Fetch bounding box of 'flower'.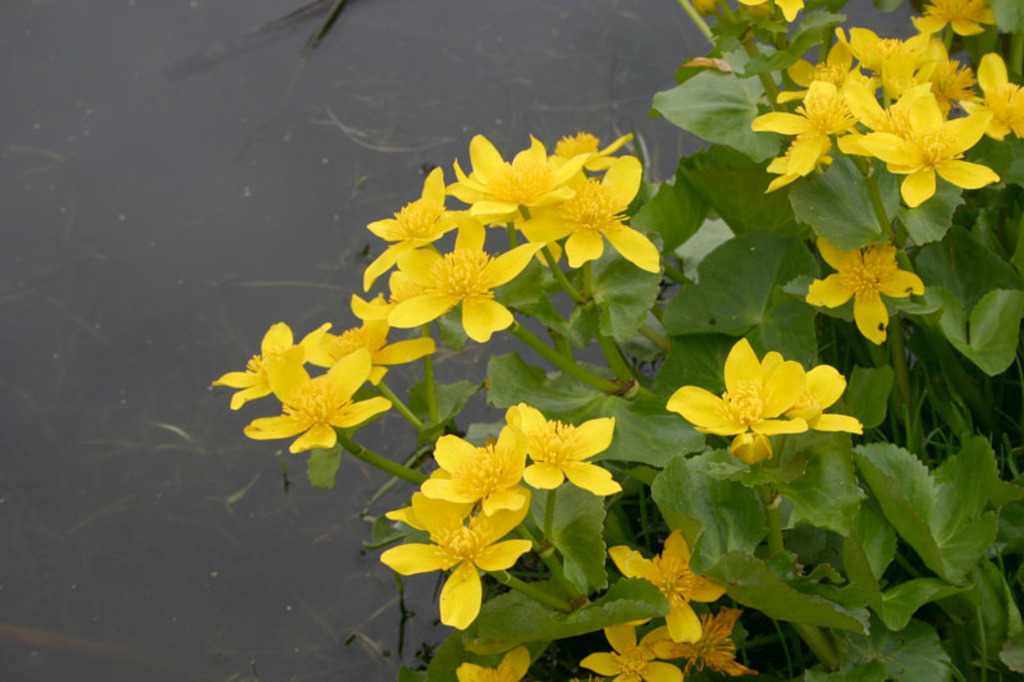
Bbox: (x1=449, y1=129, x2=596, y2=220).
